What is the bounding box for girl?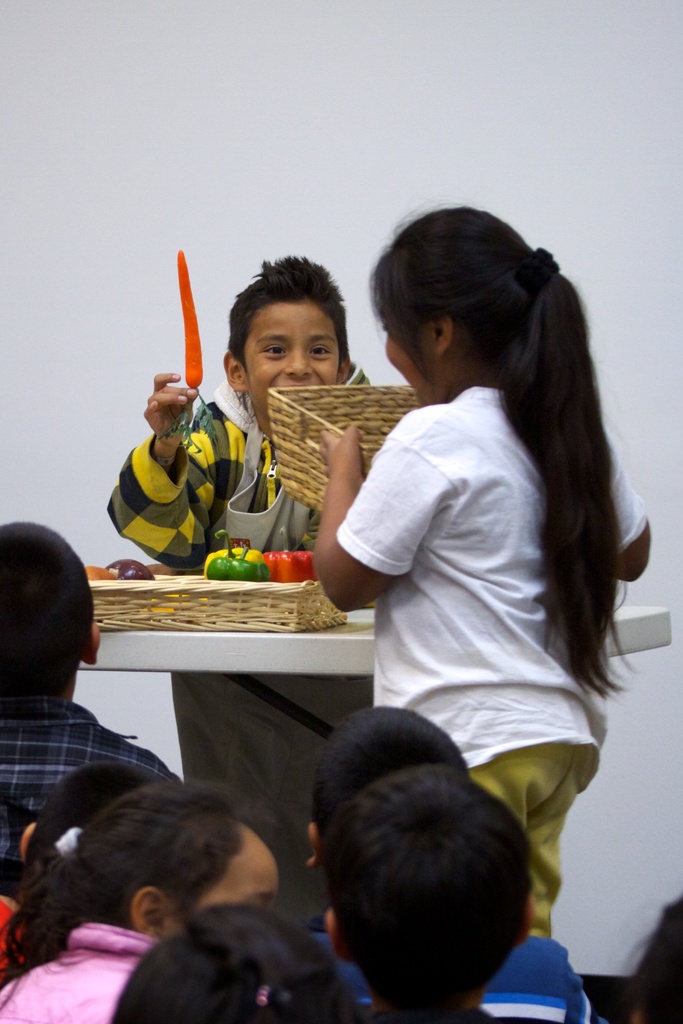
select_region(0, 778, 280, 1023).
